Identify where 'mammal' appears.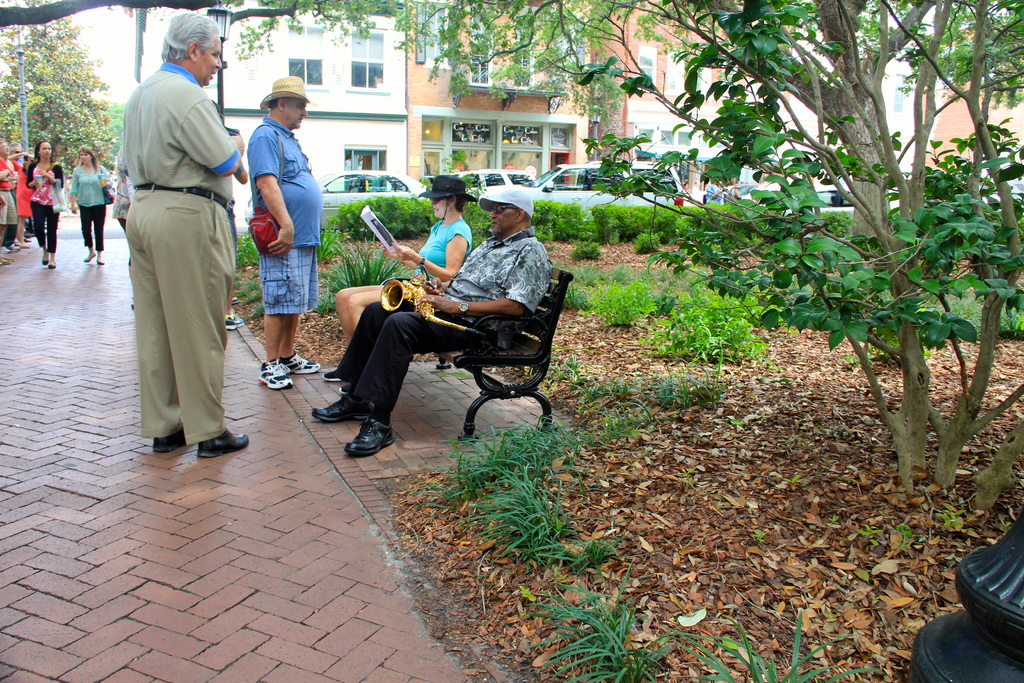
Appears at <box>702,173,726,211</box>.
